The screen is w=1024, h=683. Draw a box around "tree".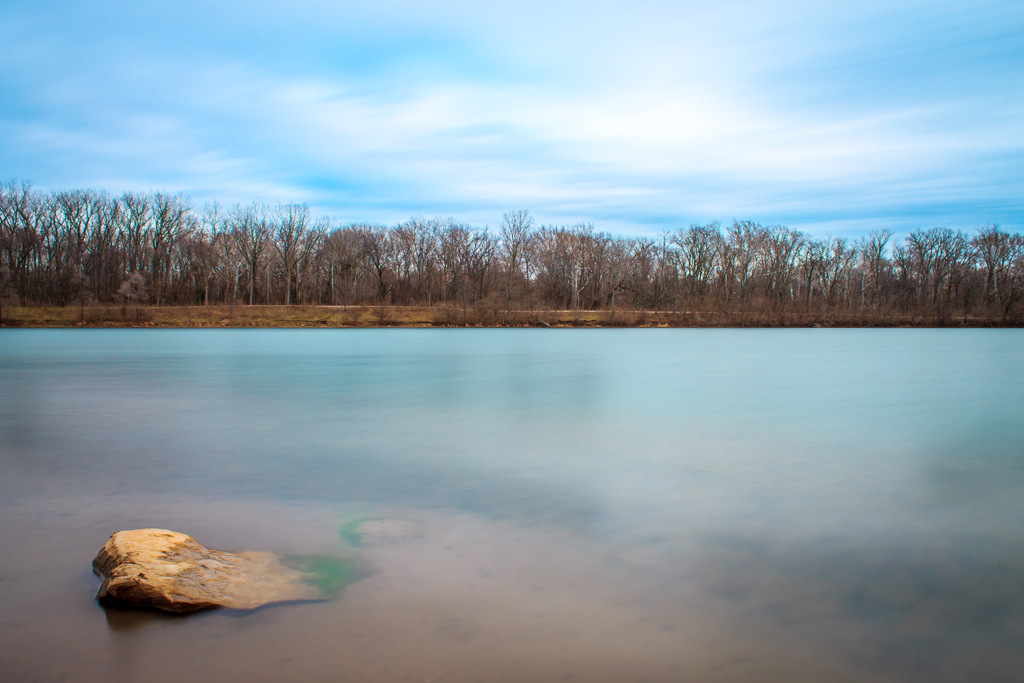
detection(0, 193, 18, 296).
